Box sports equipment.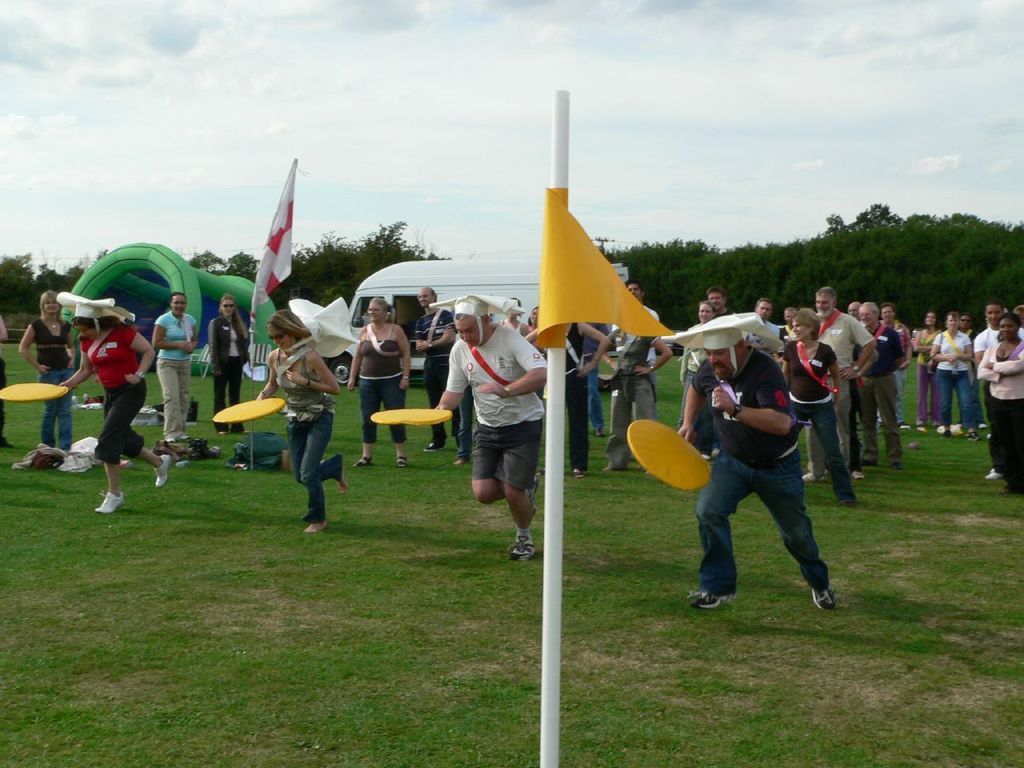
<bbox>215, 394, 283, 425</bbox>.
